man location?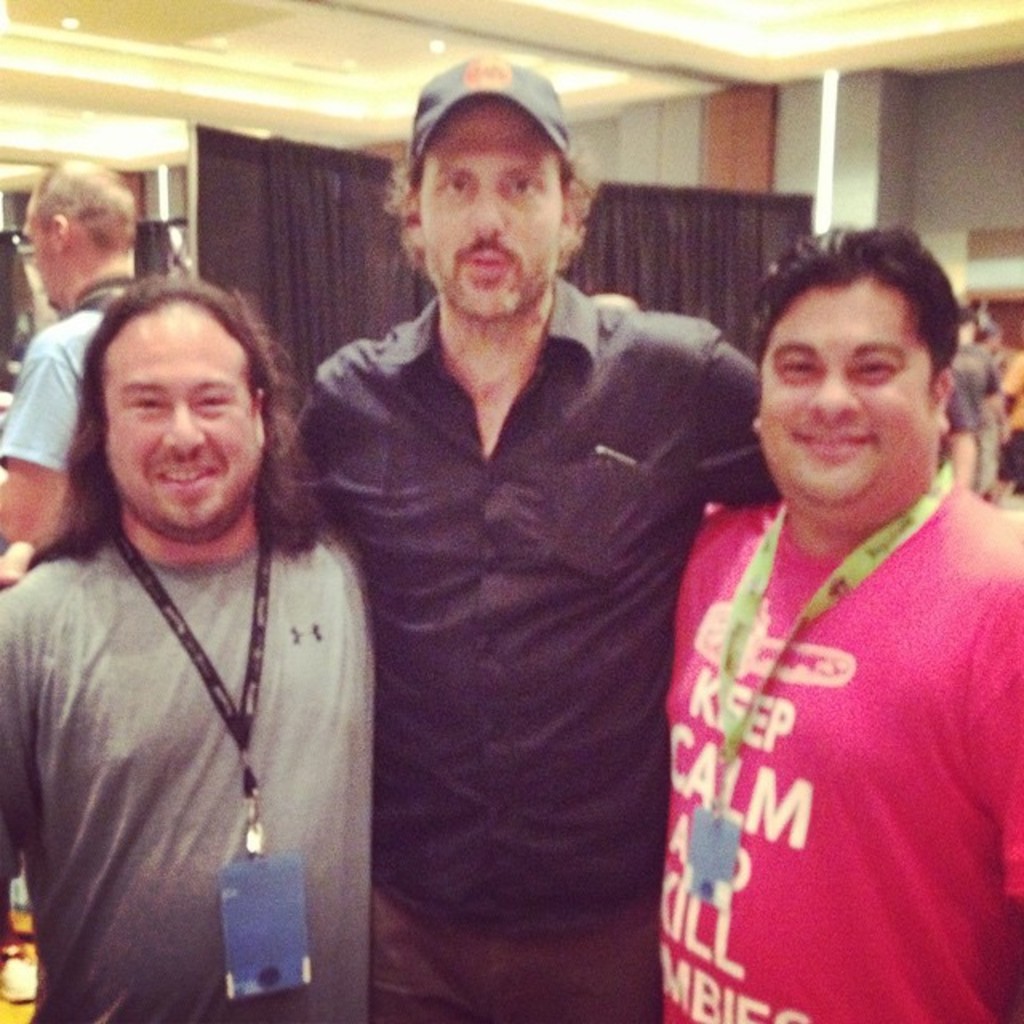
<region>0, 165, 139, 542</region>
